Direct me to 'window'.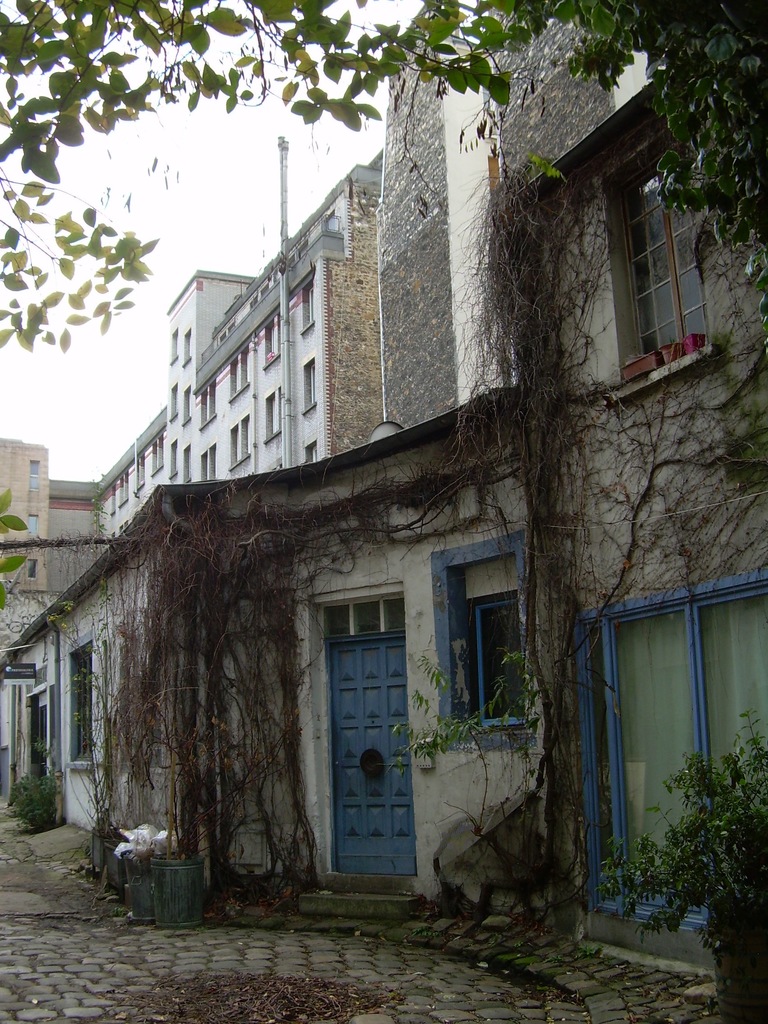
Direction: detection(54, 624, 122, 776).
